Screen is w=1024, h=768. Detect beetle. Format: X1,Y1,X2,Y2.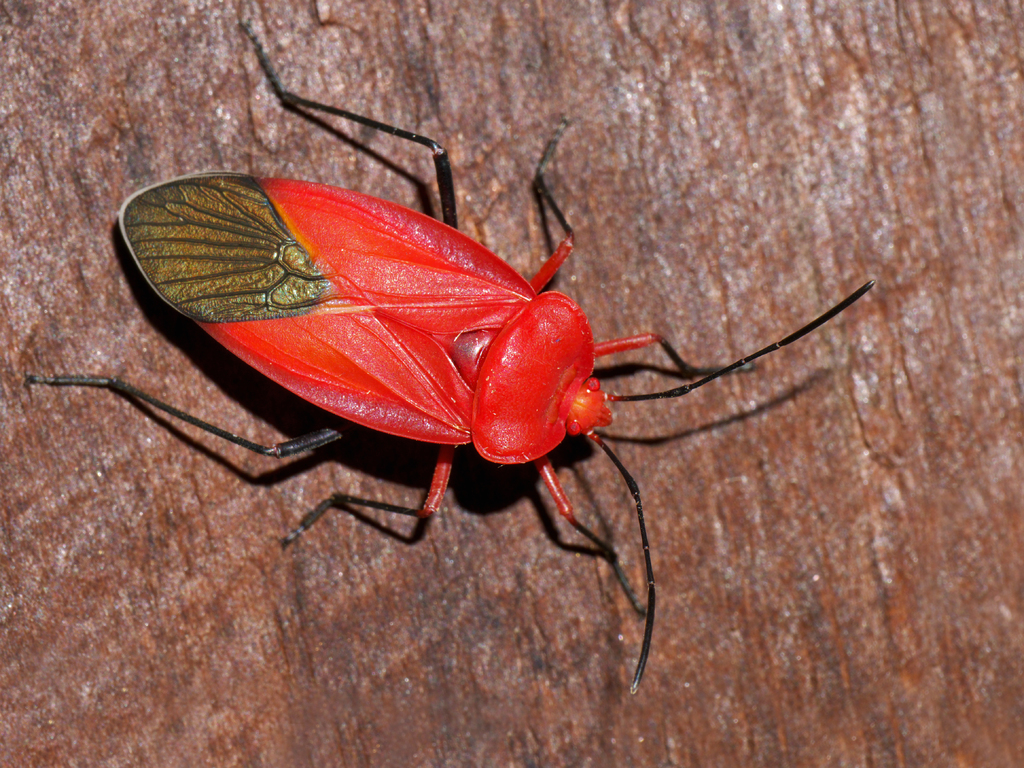
29,18,865,689.
